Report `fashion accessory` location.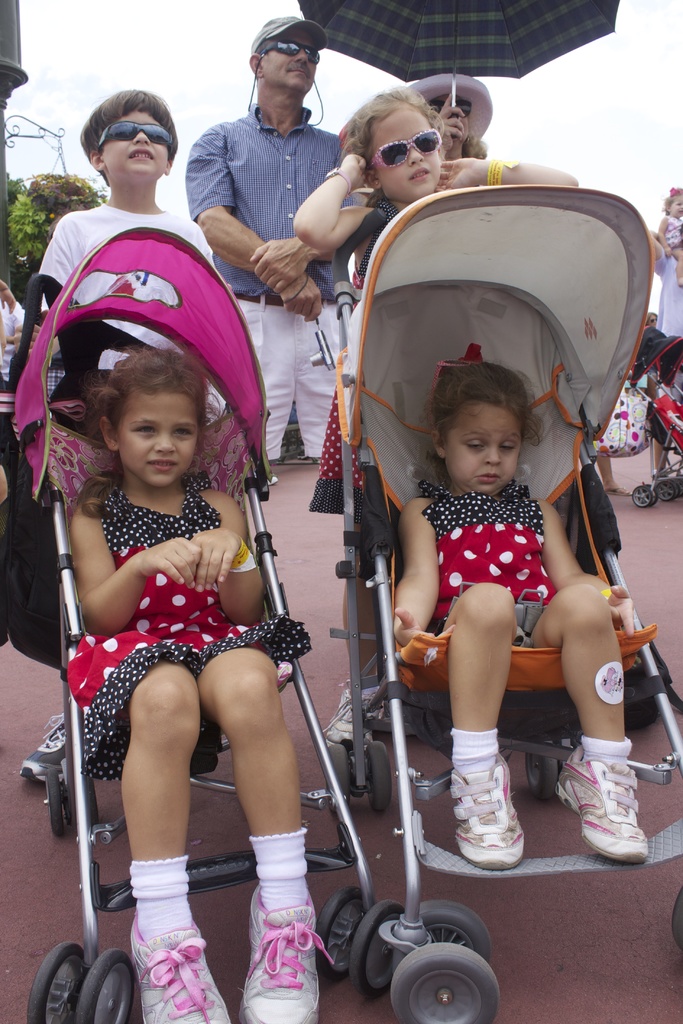
Report: pyautogui.locateOnScreen(430, 357, 458, 415).
